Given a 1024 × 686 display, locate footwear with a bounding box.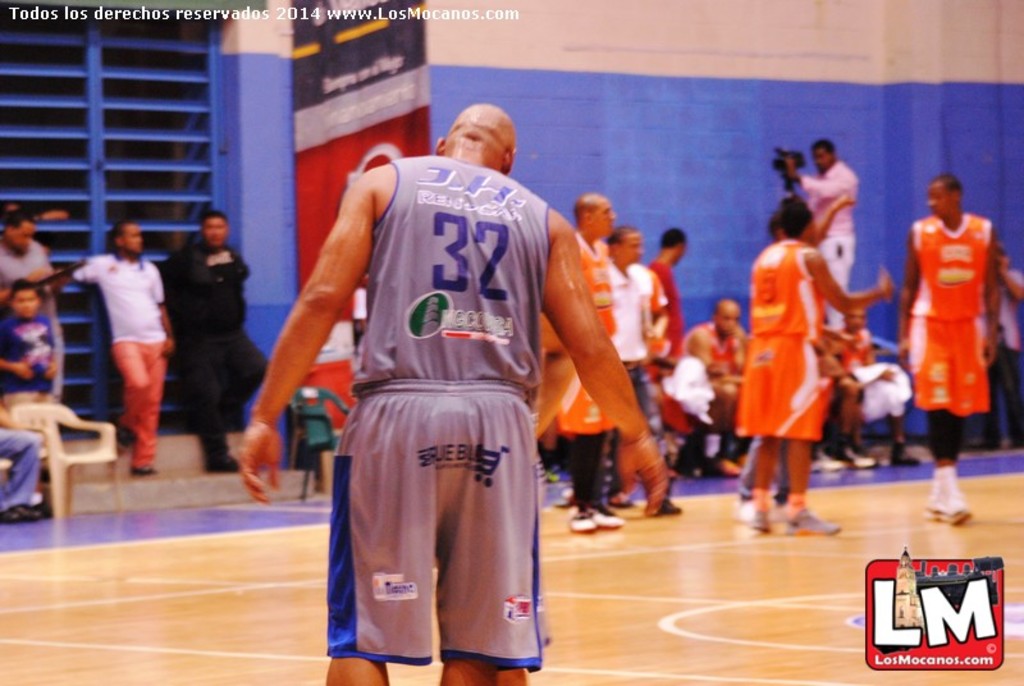
Located: 924,503,941,522.
